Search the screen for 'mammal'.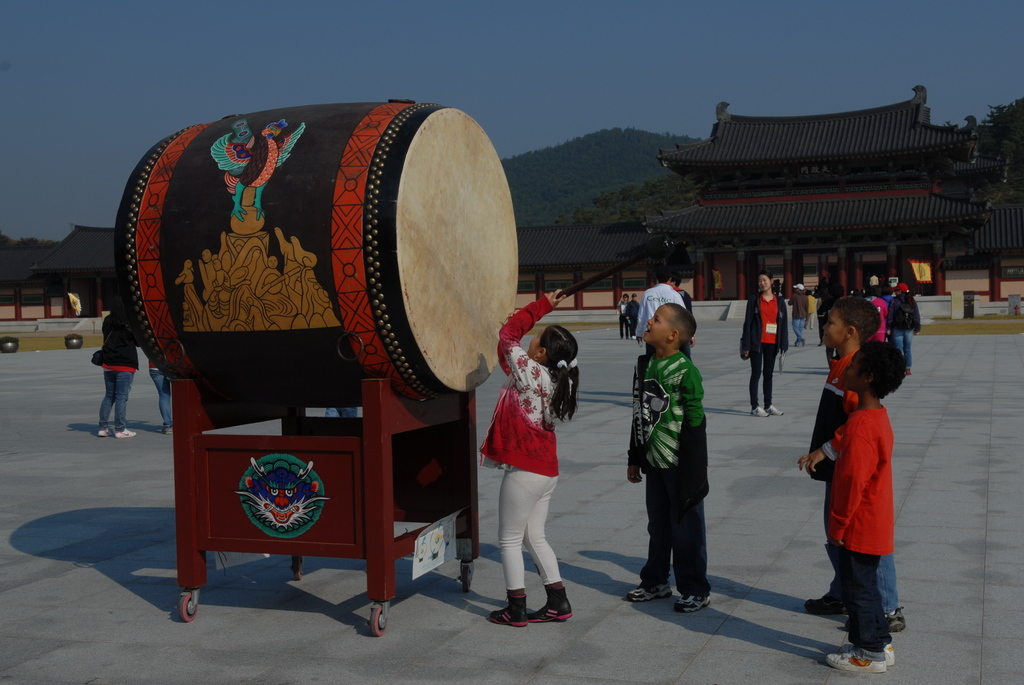
Found at x1=634, y1=302, x2=719, y2=602.
